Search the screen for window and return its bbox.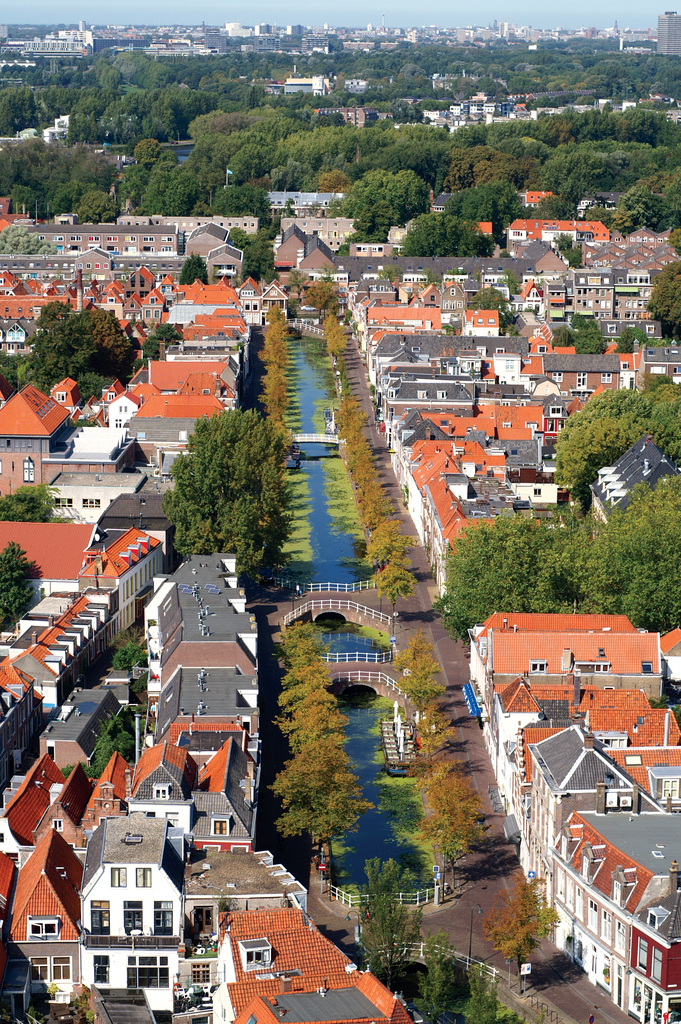
Found: [523, 659, 551, 681].
